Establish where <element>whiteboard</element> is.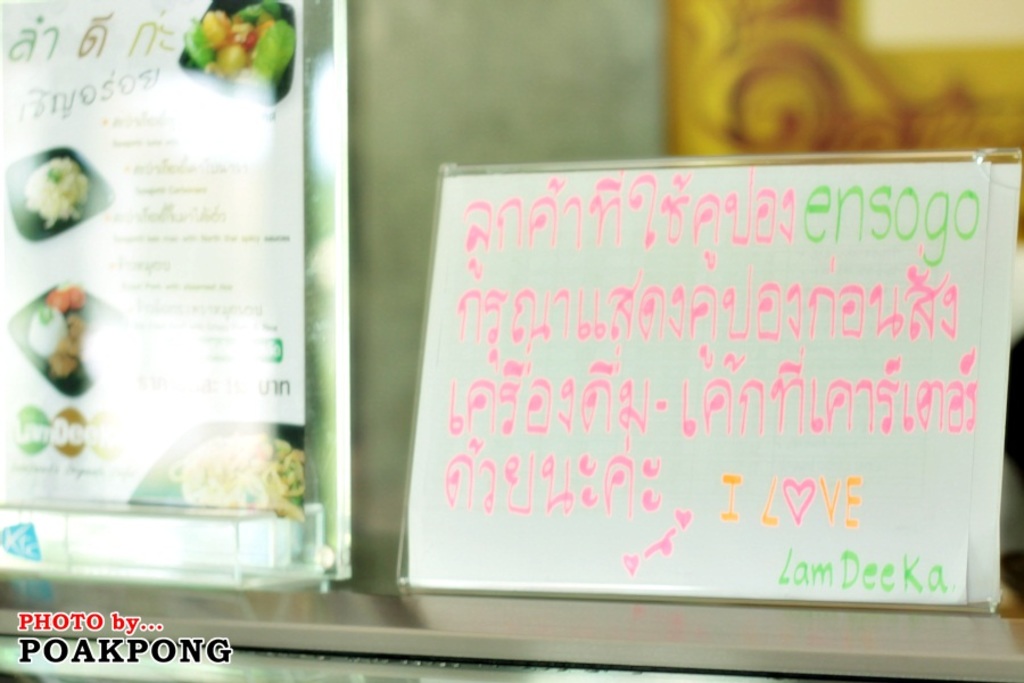
Established at select_region(393, 146, 1023, 600).
